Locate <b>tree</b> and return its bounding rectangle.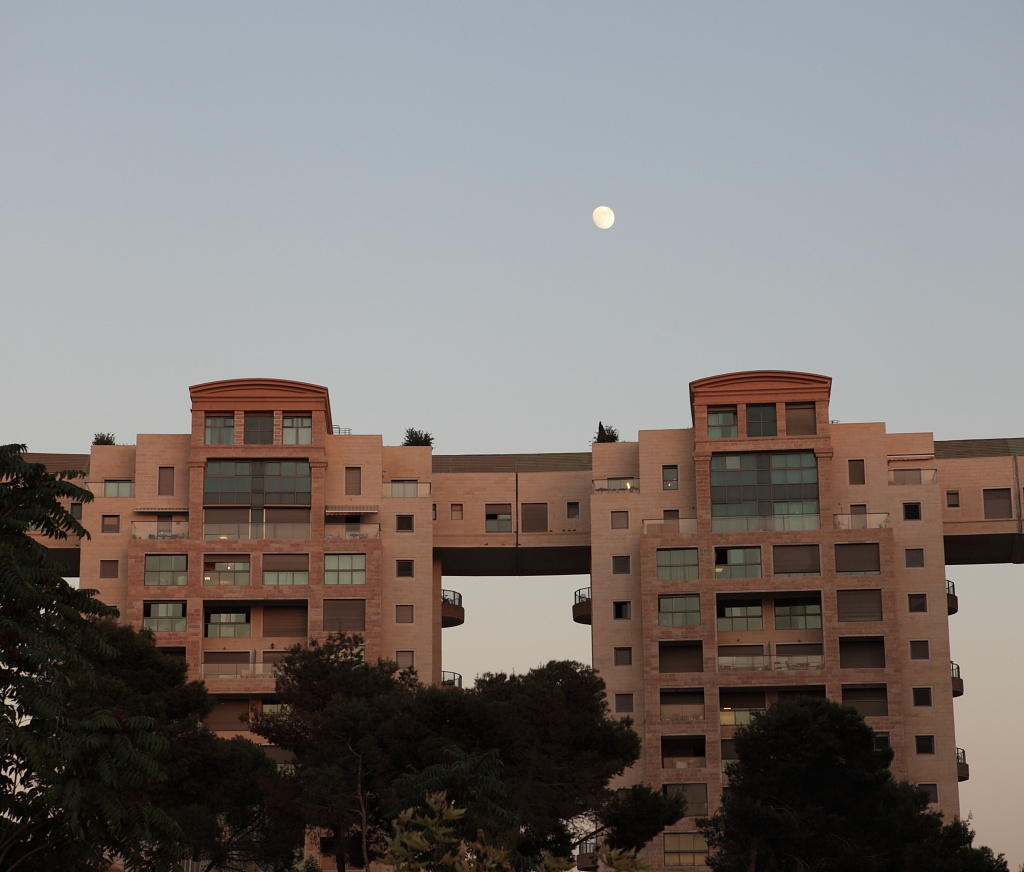
[x1=709, y1=689, x2=1011, y2=871].
